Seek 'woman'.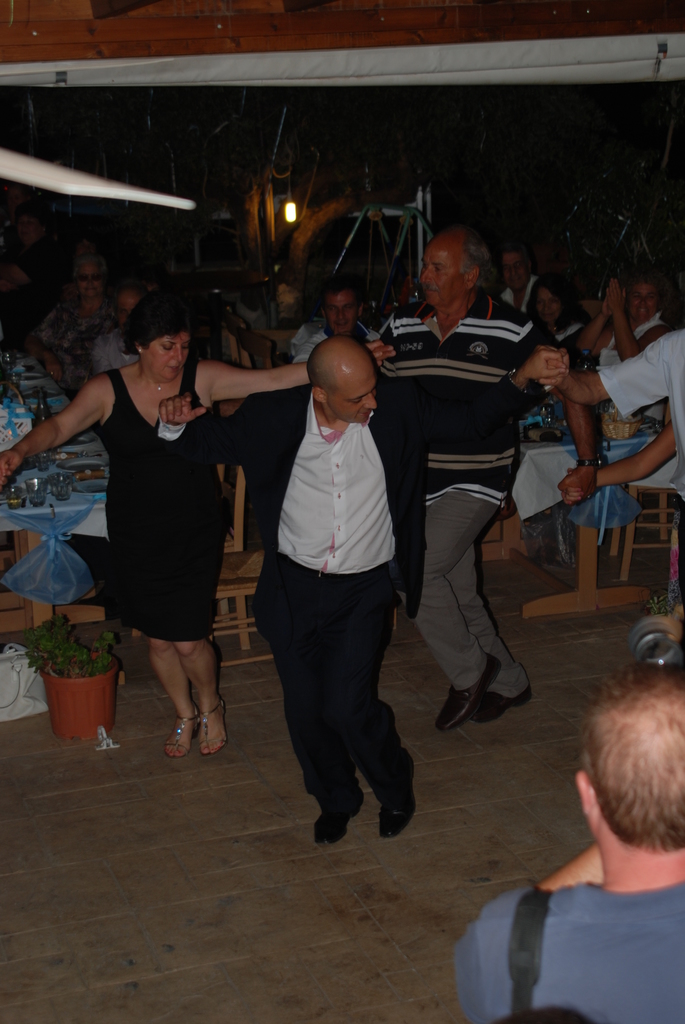
pyautogui.locateOnScreen(522, 275, 569, 368).
